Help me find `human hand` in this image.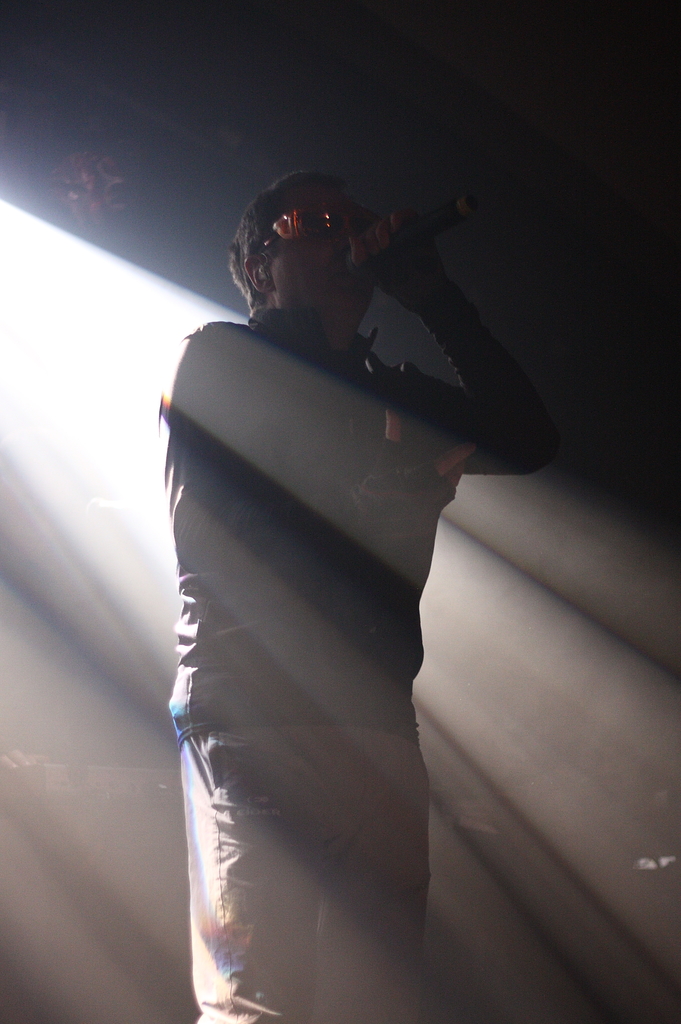
Found it: <box>342,217,445,307</box>.
